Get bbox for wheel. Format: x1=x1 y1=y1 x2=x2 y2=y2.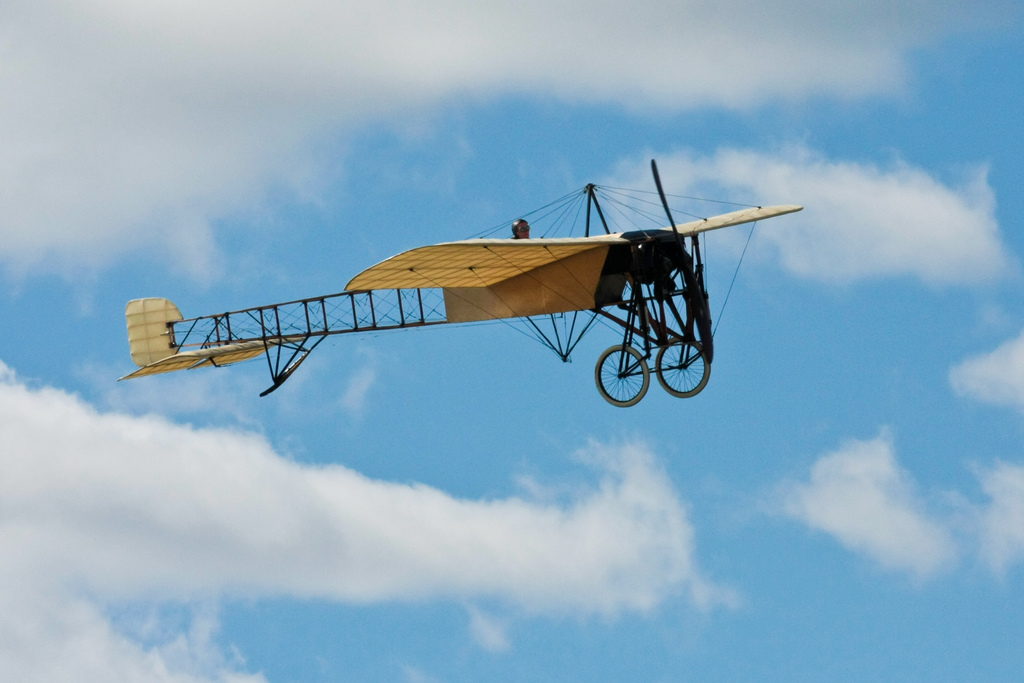
x1=594 y1=340 x2=648 y2=408.
